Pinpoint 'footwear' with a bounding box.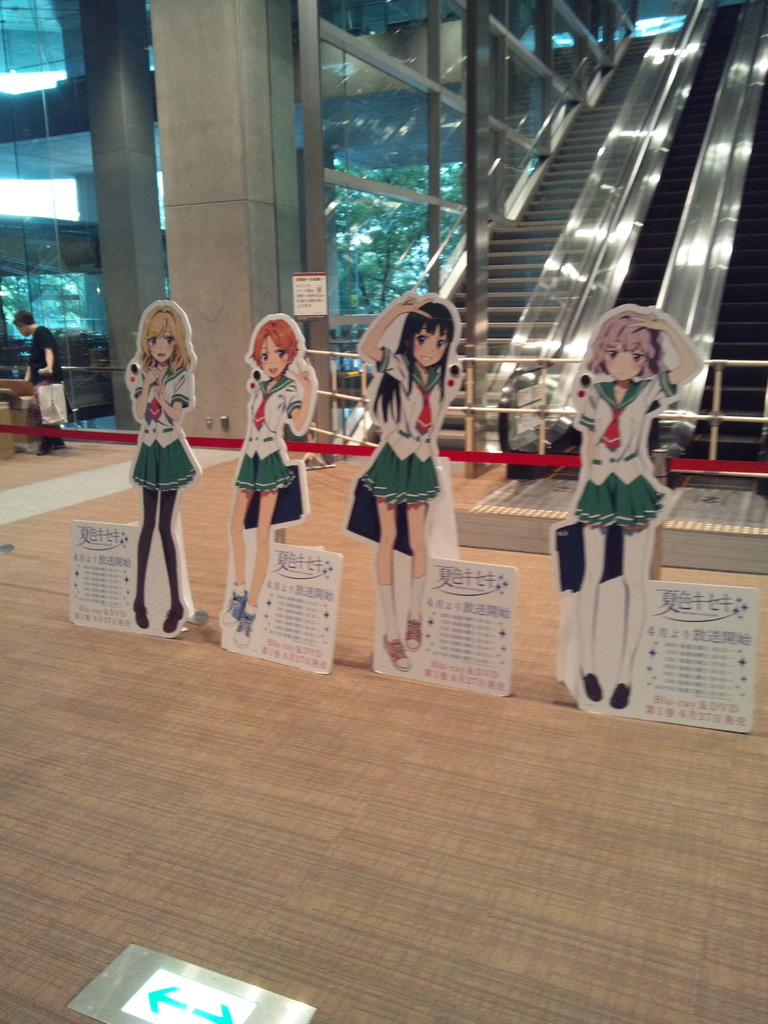
380/629/411/671.
